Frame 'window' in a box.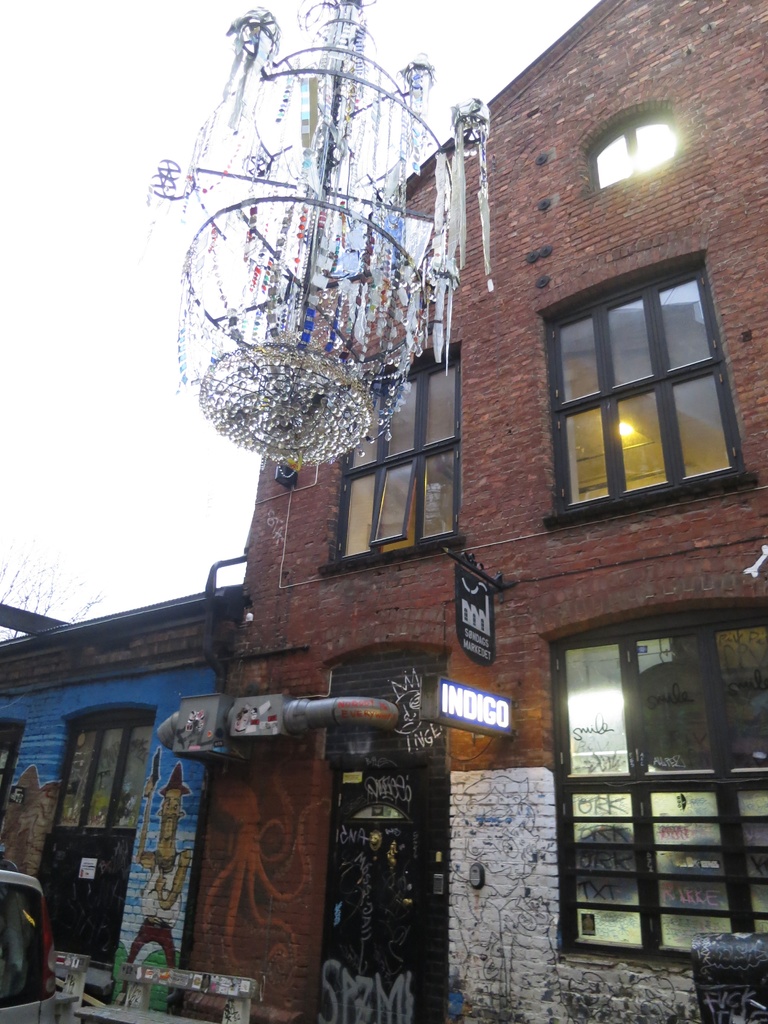
35/718/152/970.
